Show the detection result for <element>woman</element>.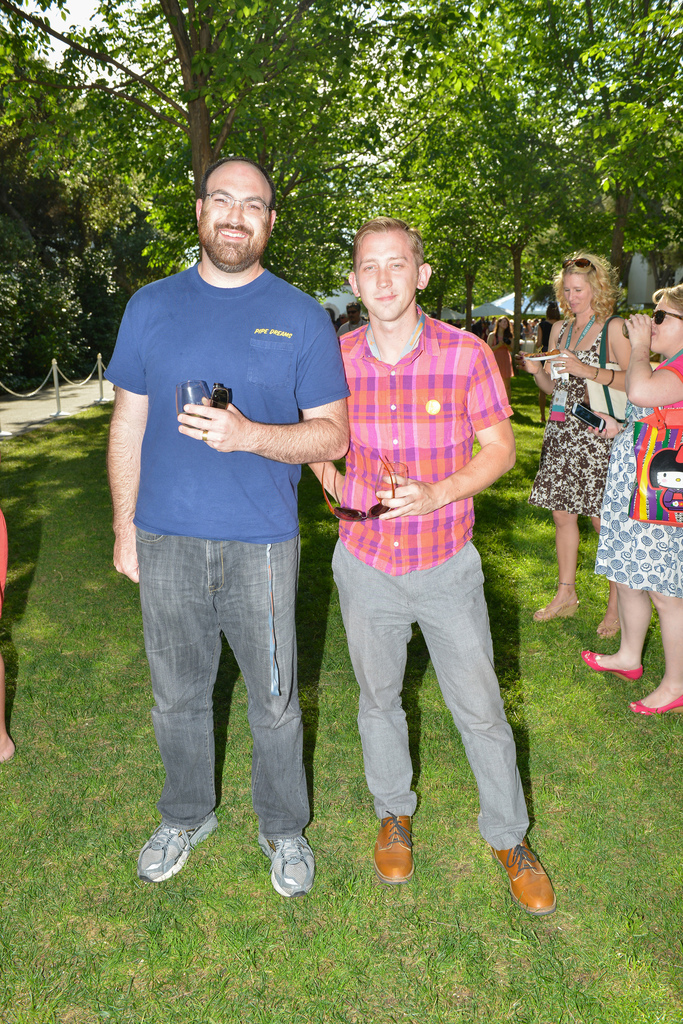
l=518, t=255, r=632, b=647.
